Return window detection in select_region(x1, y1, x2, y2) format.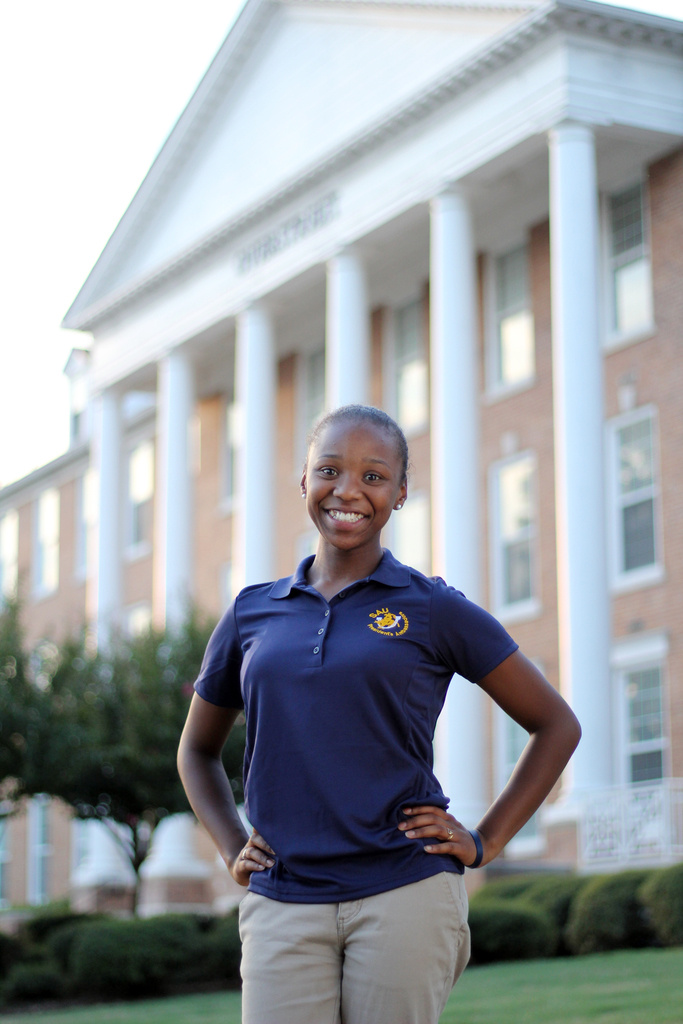
select_region(609, 404, 662, 591).
